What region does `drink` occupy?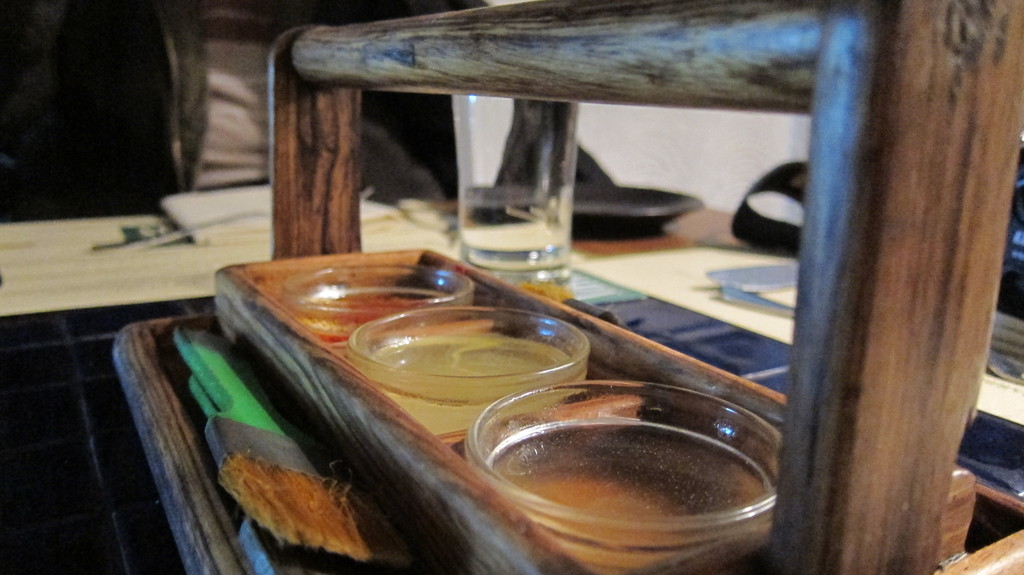
(x1=371, y1=332, x2=579, y2=438).
